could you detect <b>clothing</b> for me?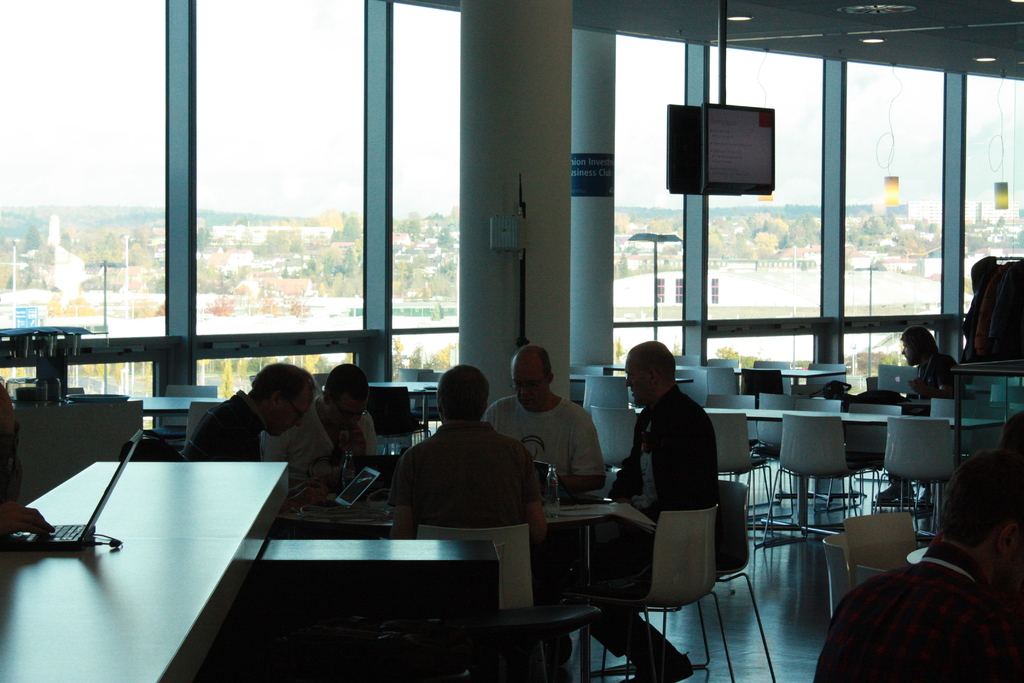
Detection result: <box>572,384,722,660</box>.
